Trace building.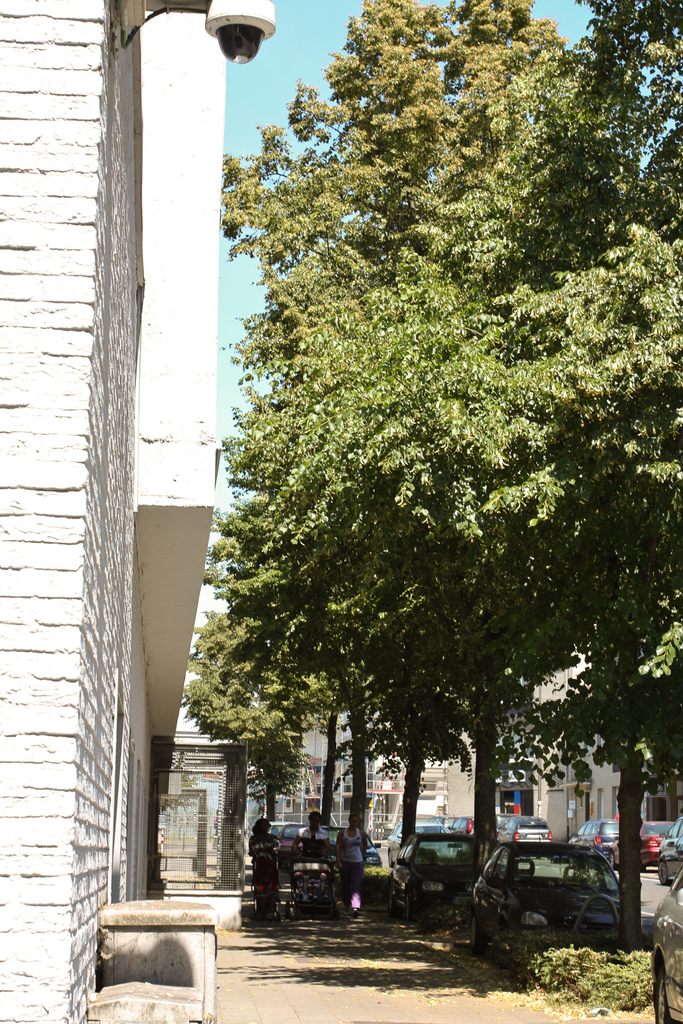
Traced to <bbox>153, 721, 246, 898</bbox>.
